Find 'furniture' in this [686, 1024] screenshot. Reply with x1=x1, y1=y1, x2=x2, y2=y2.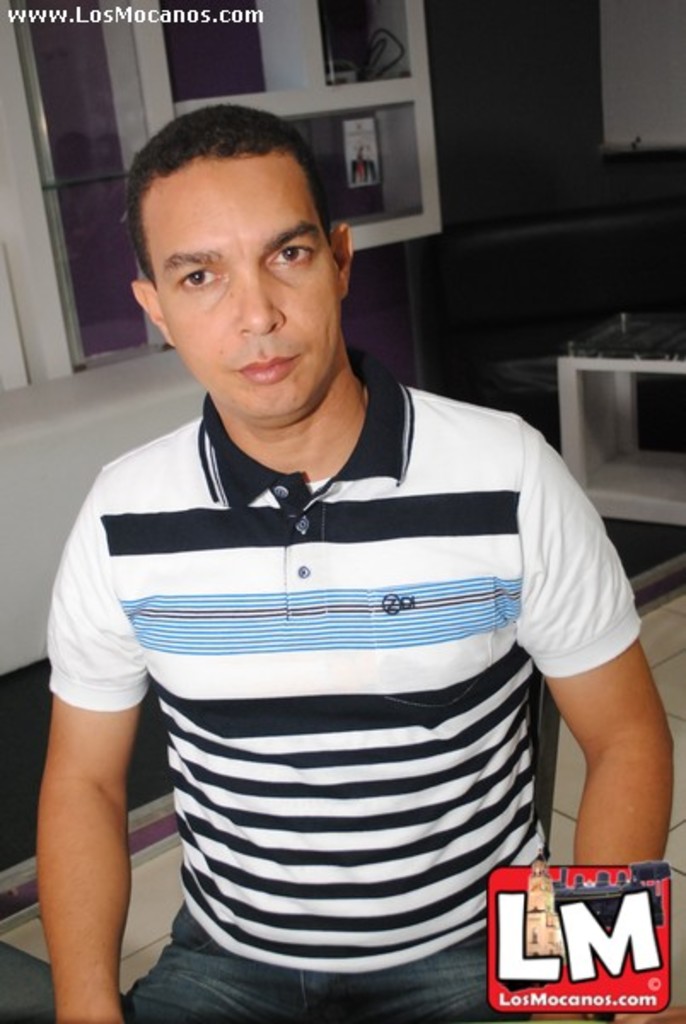
x1=558, y1=321, x2=684, y2=531.
